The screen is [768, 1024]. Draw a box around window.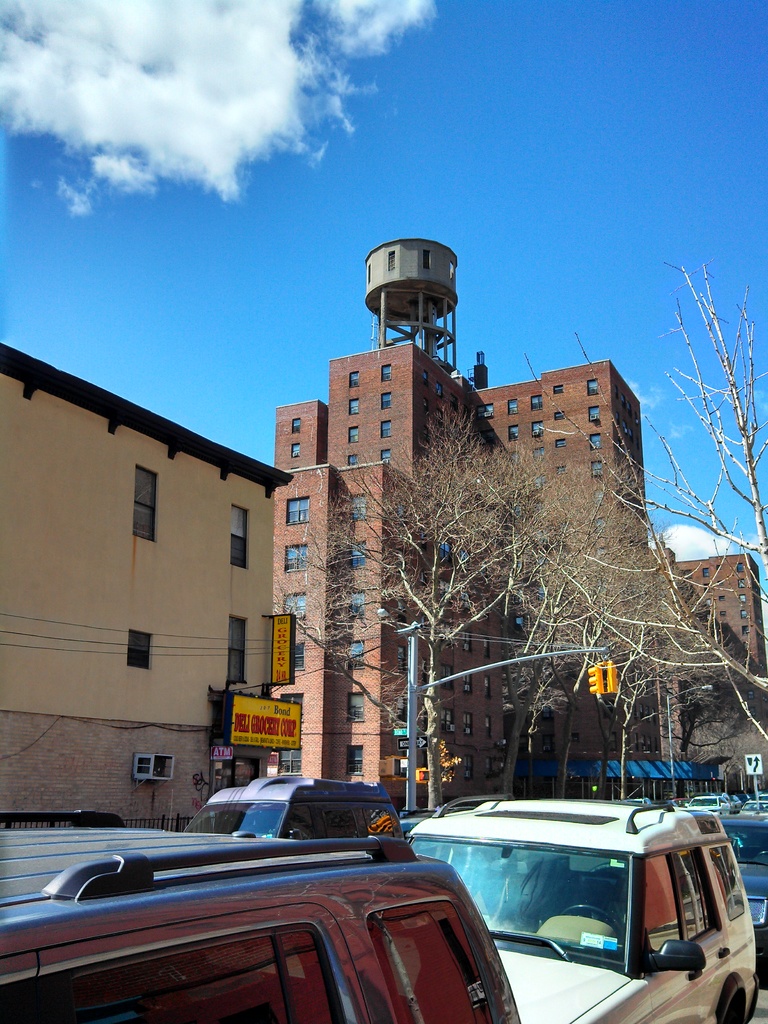
353,495,367,517.
